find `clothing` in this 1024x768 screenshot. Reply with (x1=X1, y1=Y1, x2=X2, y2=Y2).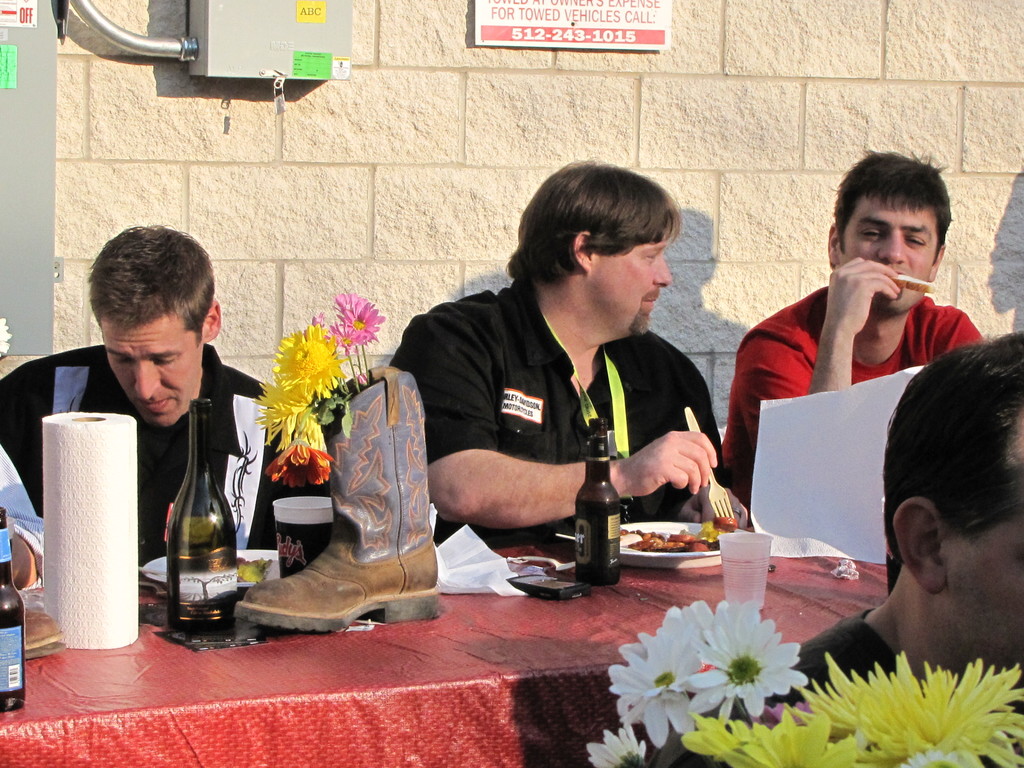
(x1=608, y1=596, x2=912, y2=767).
